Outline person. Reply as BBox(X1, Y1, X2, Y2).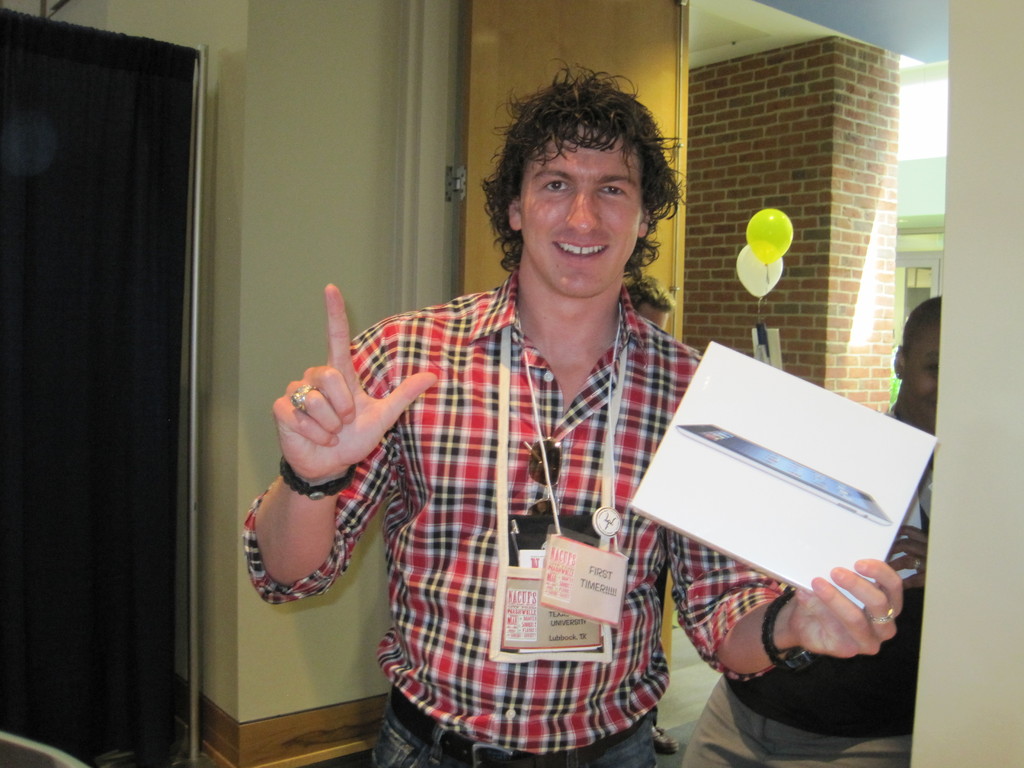
BBox(278, 85, 732, 767).
